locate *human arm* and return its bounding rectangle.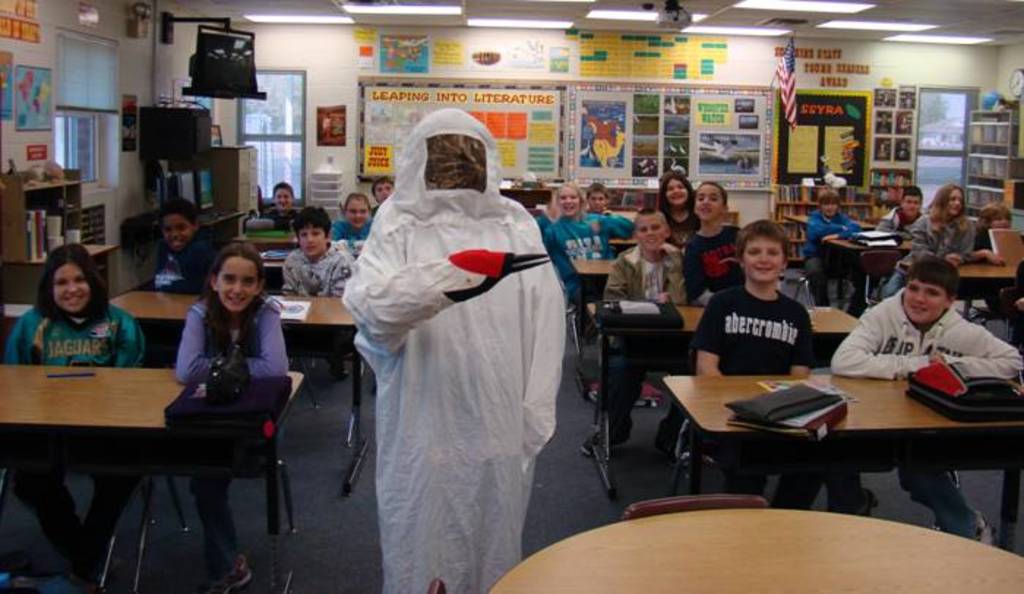
{"x1": 658, "y1": 240, "x2": 686, "y2": 306}.
